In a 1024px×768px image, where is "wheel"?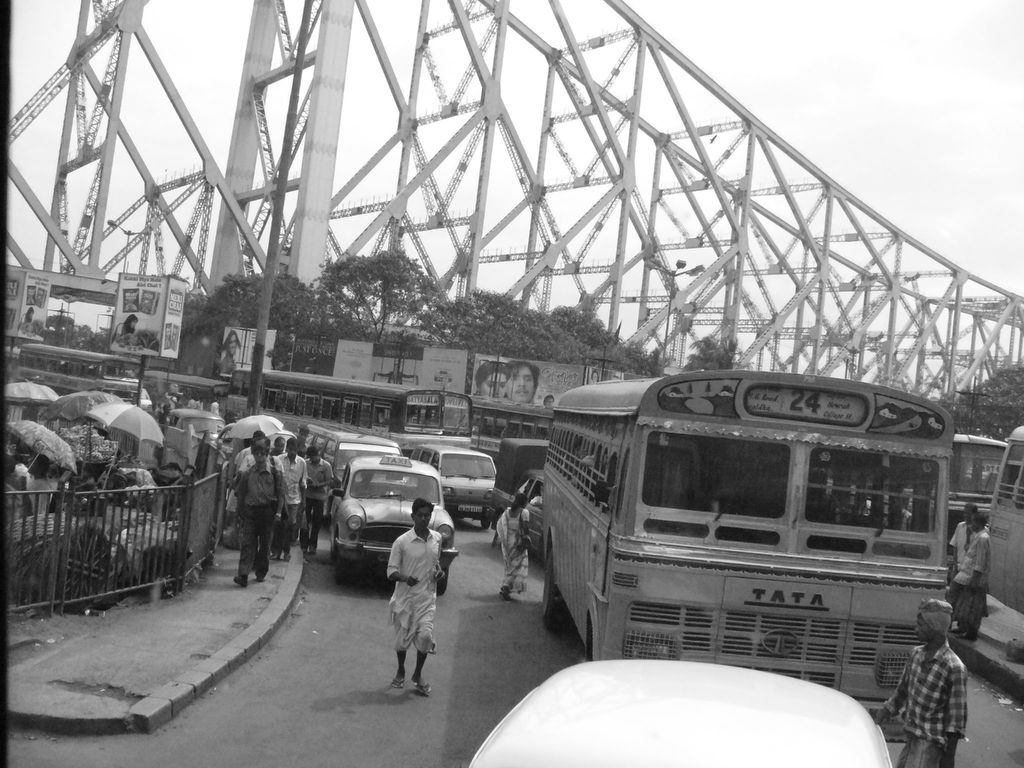
box(337, 554, 349, 584).
